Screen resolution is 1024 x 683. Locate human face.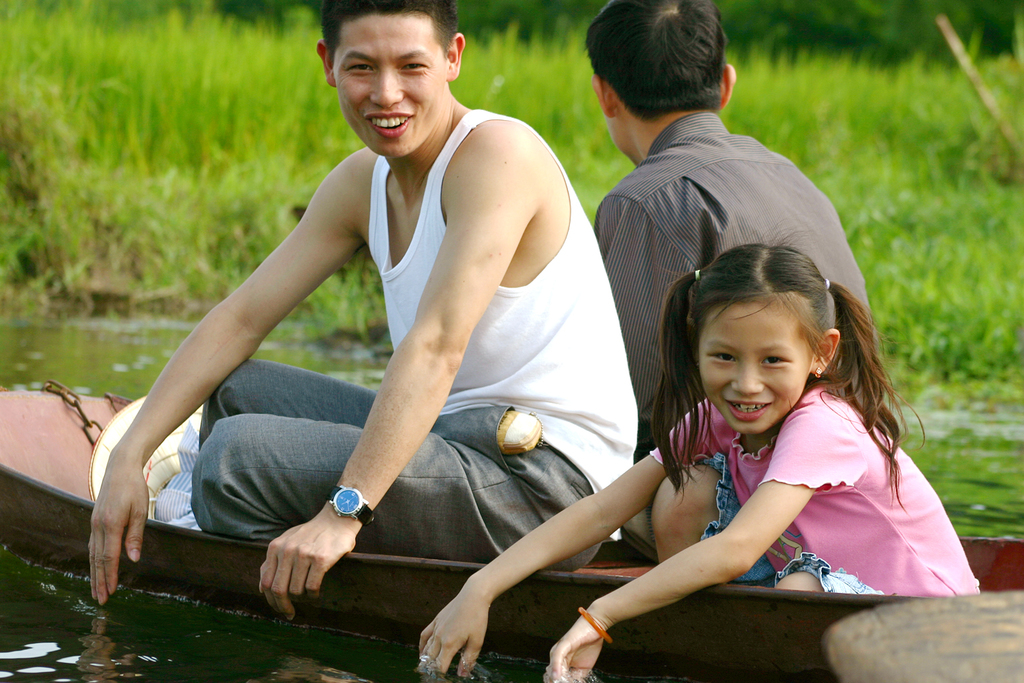
l=329, t=15, r=443, b=155.
